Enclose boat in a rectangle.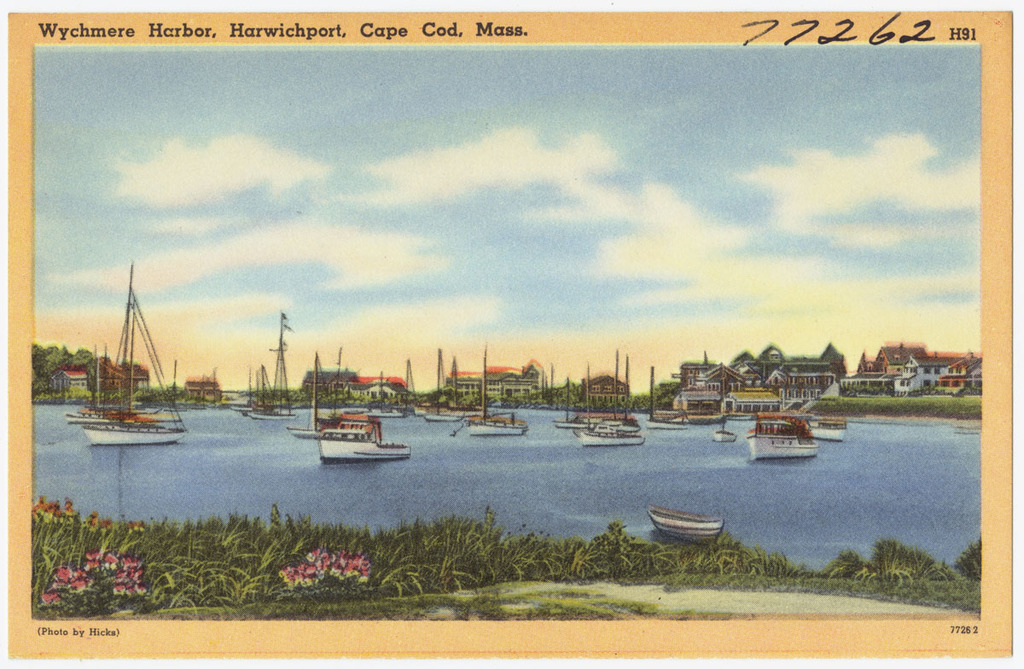
651:503:732:546.
